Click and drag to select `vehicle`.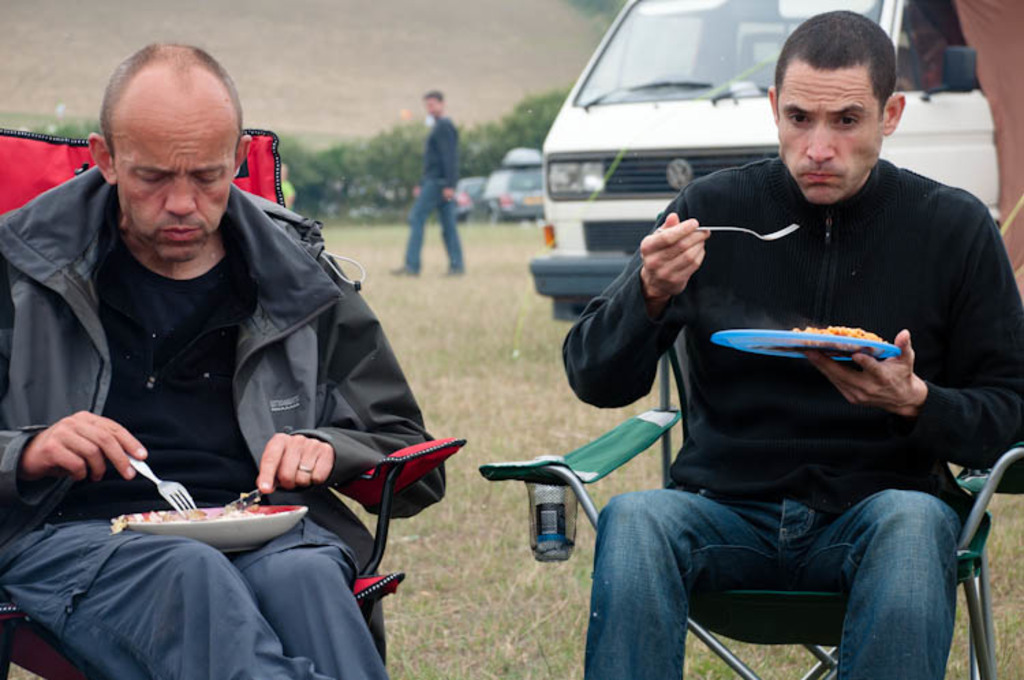
Selection: detection(530, 4, 800, 243).
